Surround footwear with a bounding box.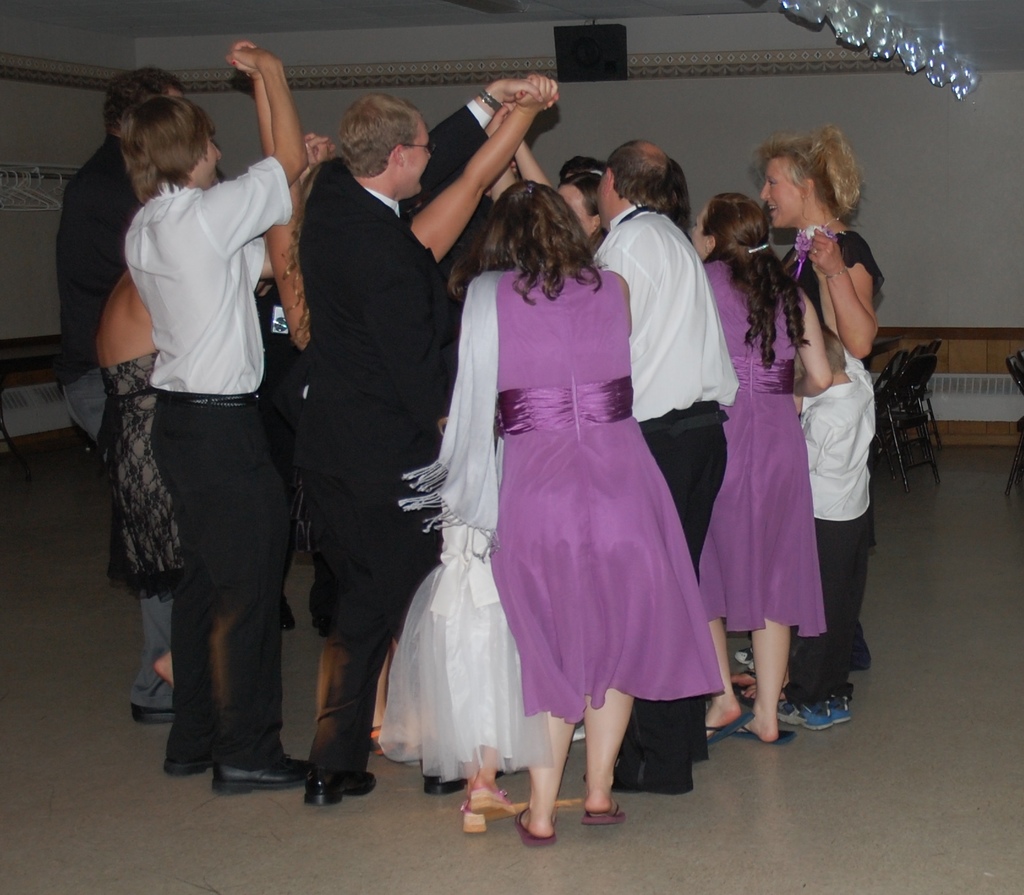
Rect(215, 753, 310, 788).
